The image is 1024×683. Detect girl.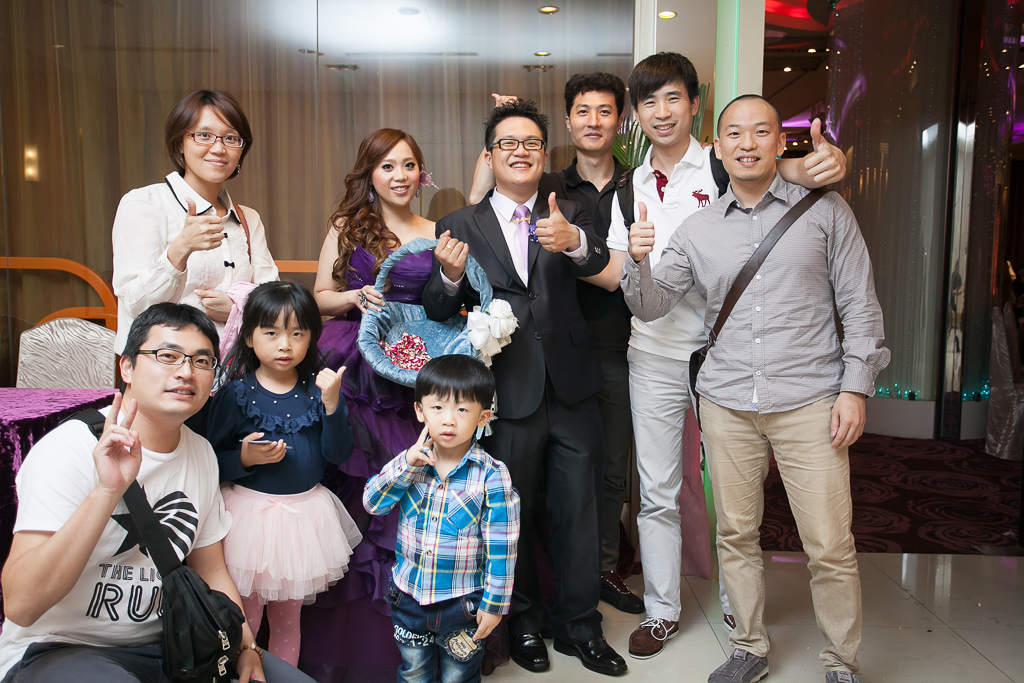
Detection: BBox(200, 277, 366, 668).
